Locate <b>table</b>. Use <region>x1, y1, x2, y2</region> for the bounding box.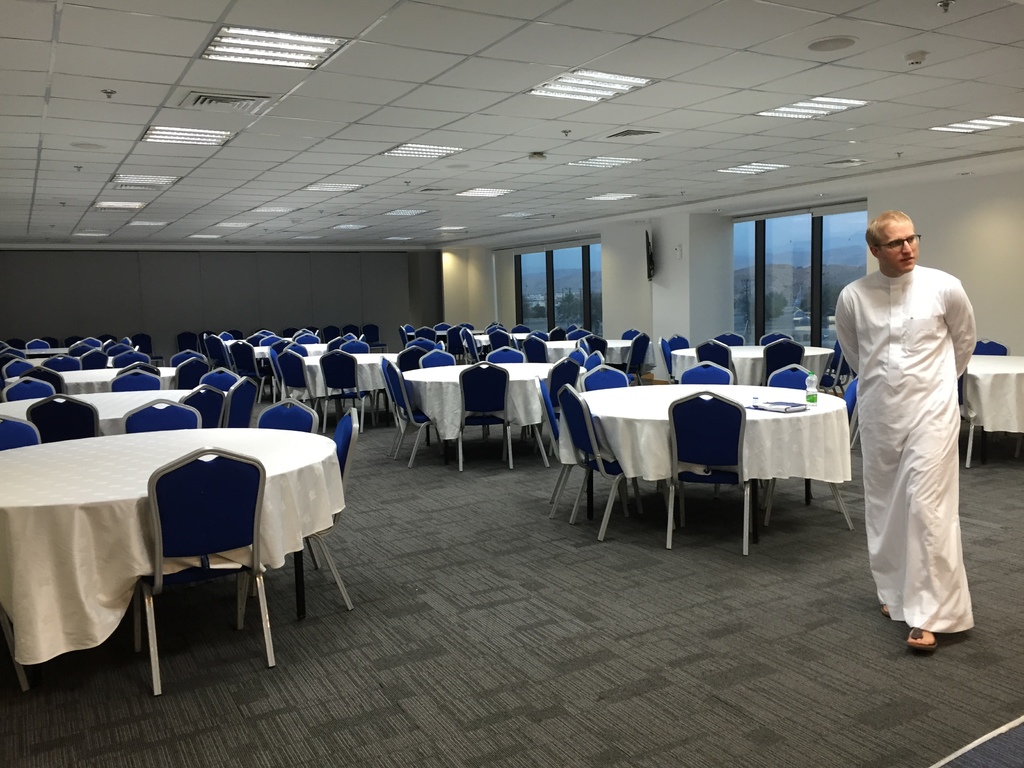
<region>242, 339, 335, 356</region>.
